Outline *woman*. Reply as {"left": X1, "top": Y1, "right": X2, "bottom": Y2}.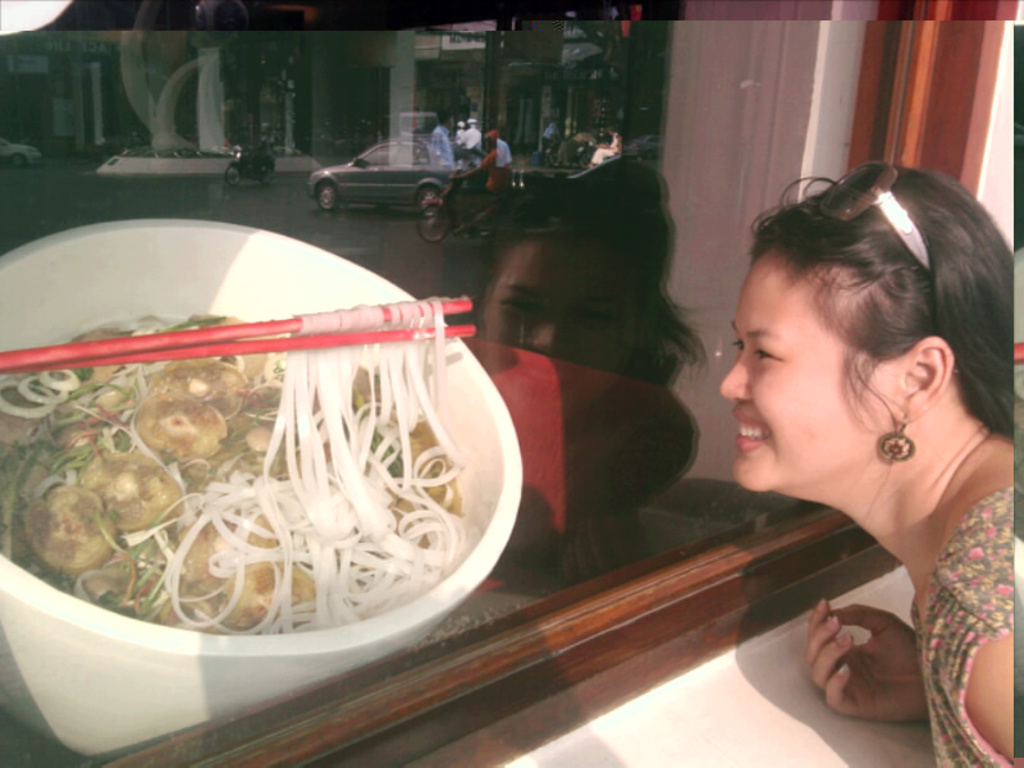
{"left": 685, "top": 168, "right": 1023, "bottom": 746}.
